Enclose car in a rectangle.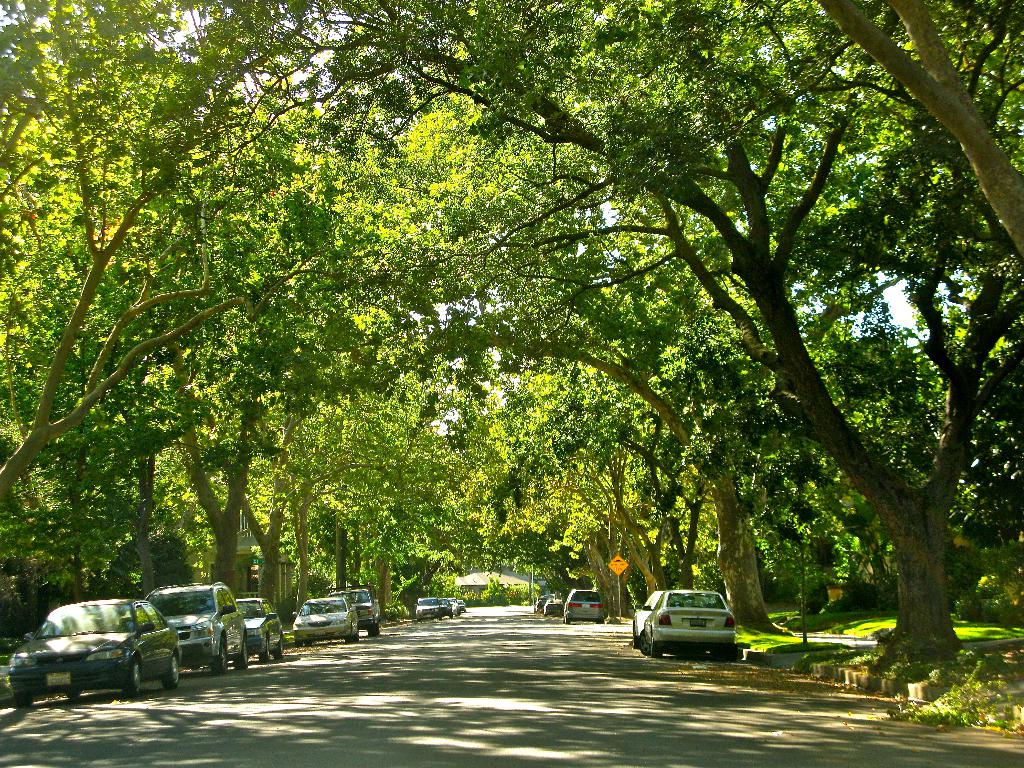
<box>561,588,604,622</box>.
